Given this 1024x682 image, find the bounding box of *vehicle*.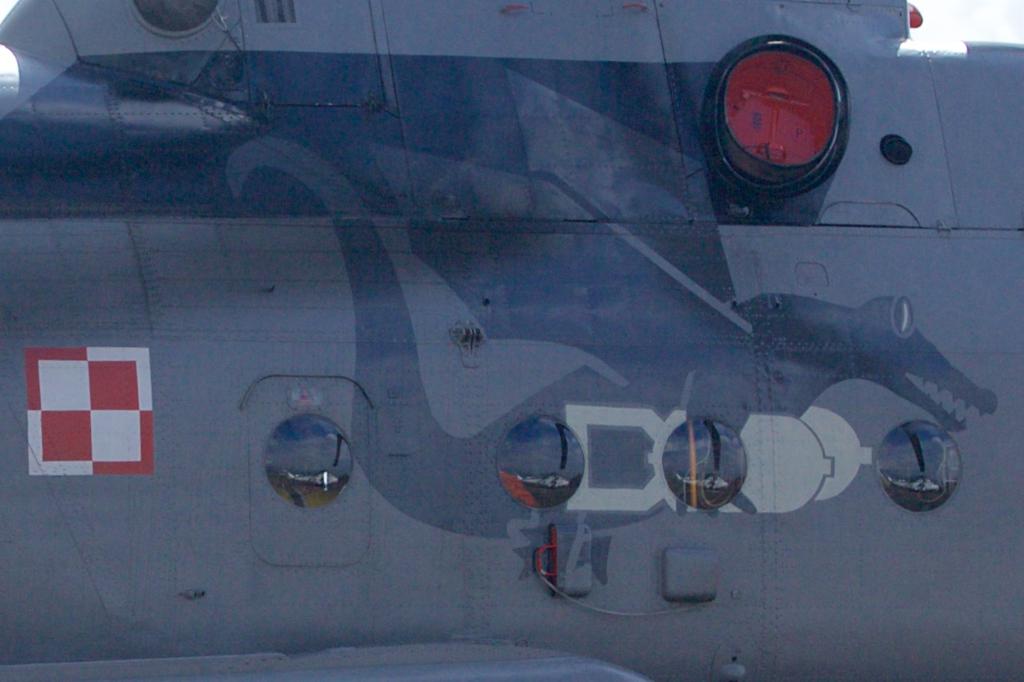
pyautogui.locateOnScreen(0, 0, 1023, 681).
